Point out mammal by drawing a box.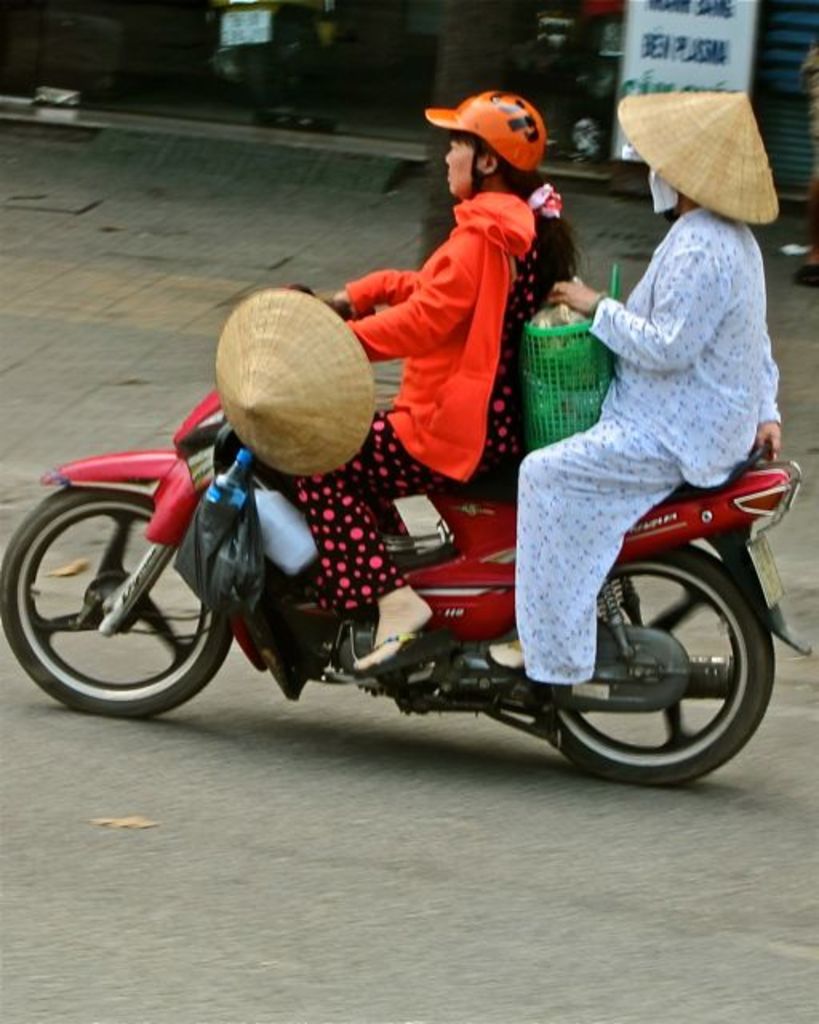
<region>278, 78, 576, 677</region>.
